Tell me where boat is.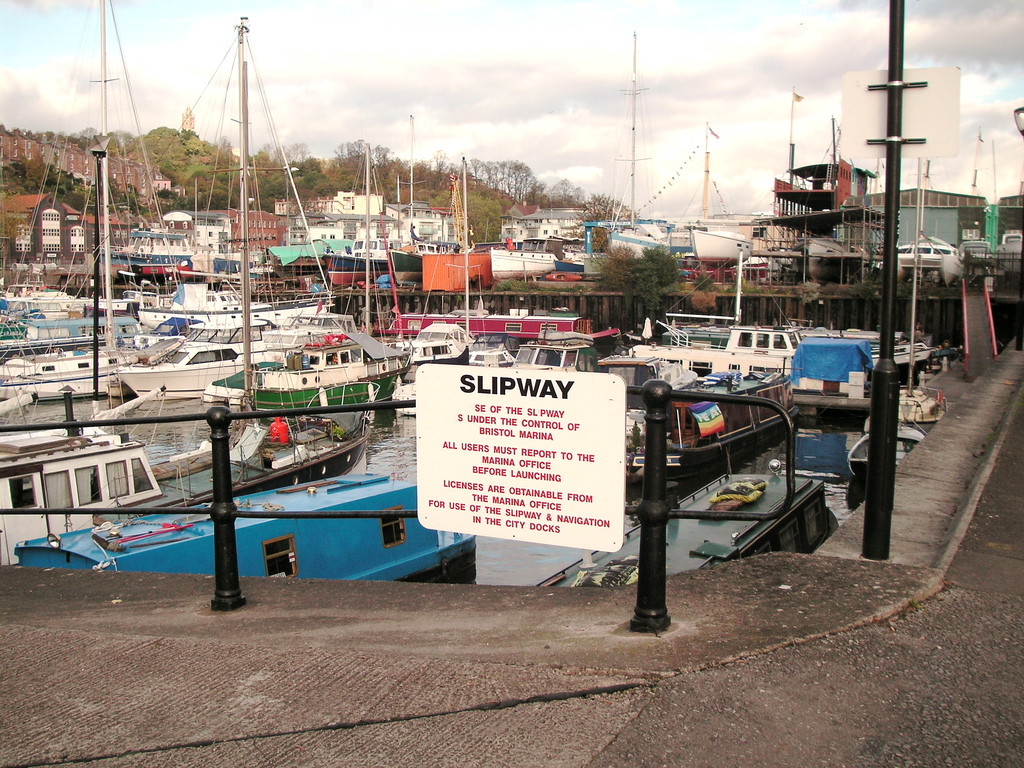
boat is at x1=0 y1=377 x2=172 y2=568.
